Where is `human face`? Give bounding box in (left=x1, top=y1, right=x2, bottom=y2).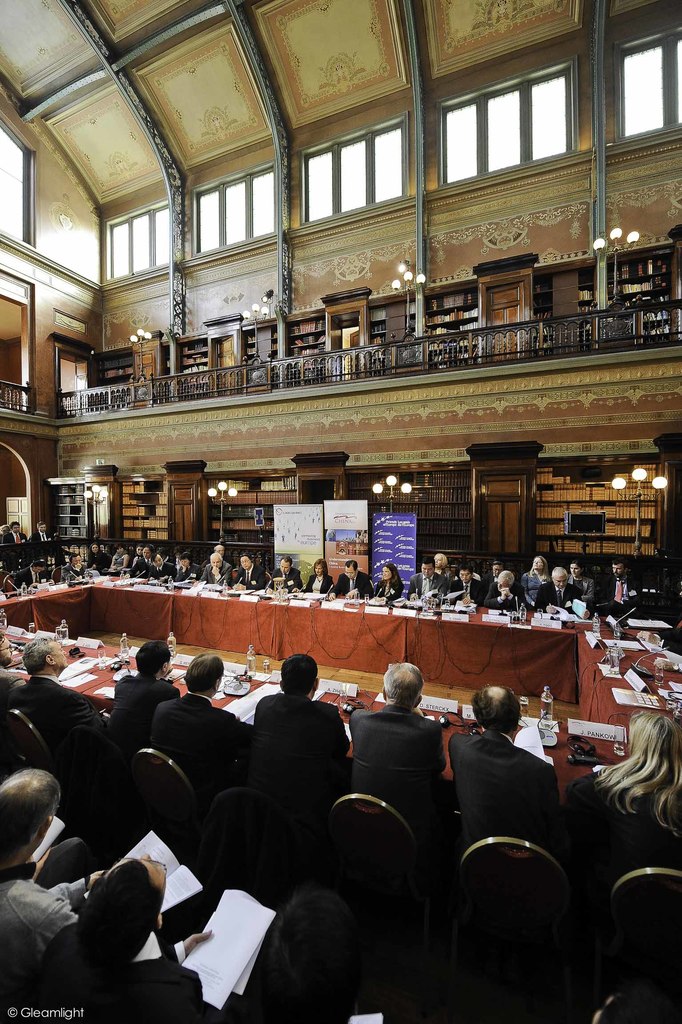
(left=532, top=557, right=544, bottom=567).
